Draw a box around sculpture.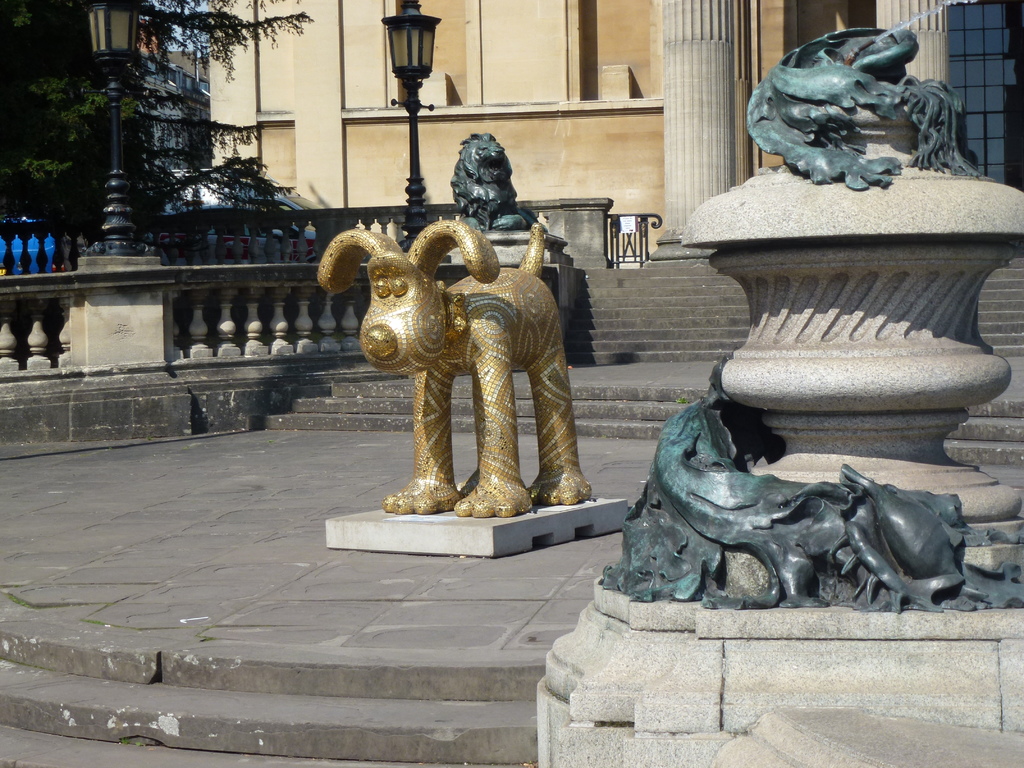
(left=316, top=228, right=594, bottom=523).
